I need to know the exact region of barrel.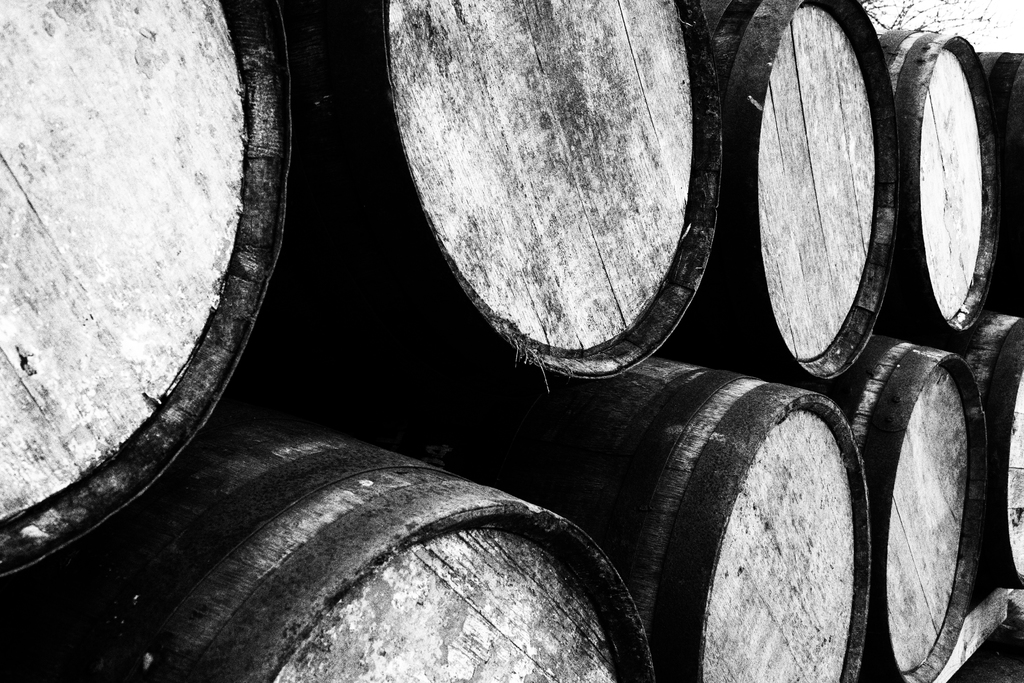
Region: (880, 27, 1006, 349).
